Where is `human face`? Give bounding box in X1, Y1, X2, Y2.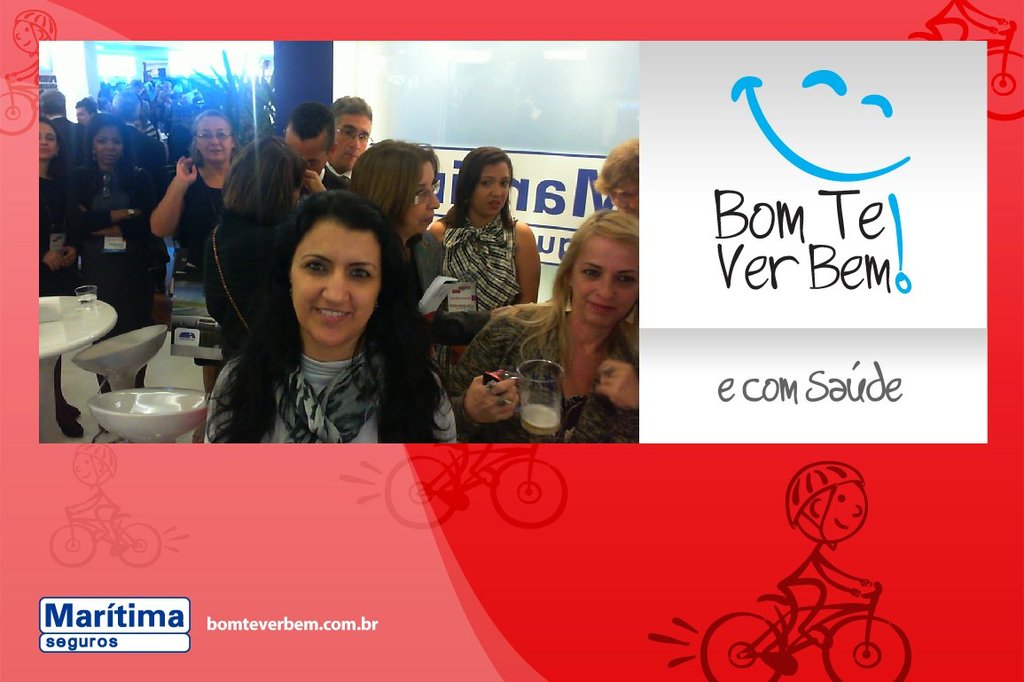
335, 108, 374, 176.
